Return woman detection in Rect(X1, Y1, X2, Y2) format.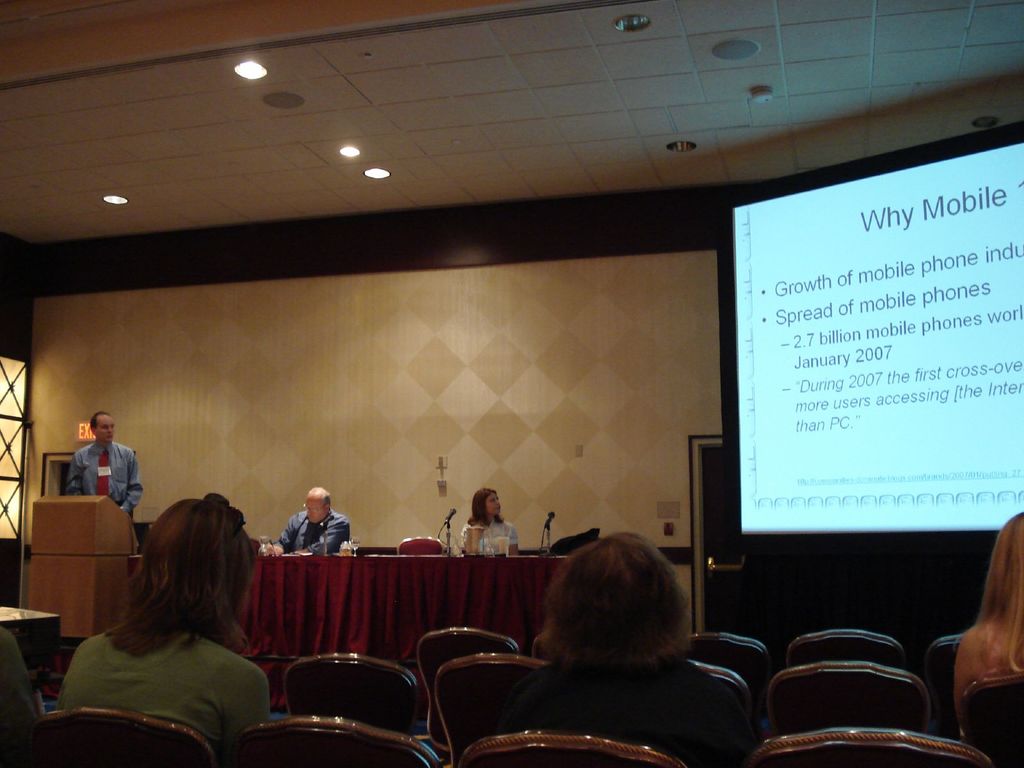
Rect(454, 484, 521, 554).
